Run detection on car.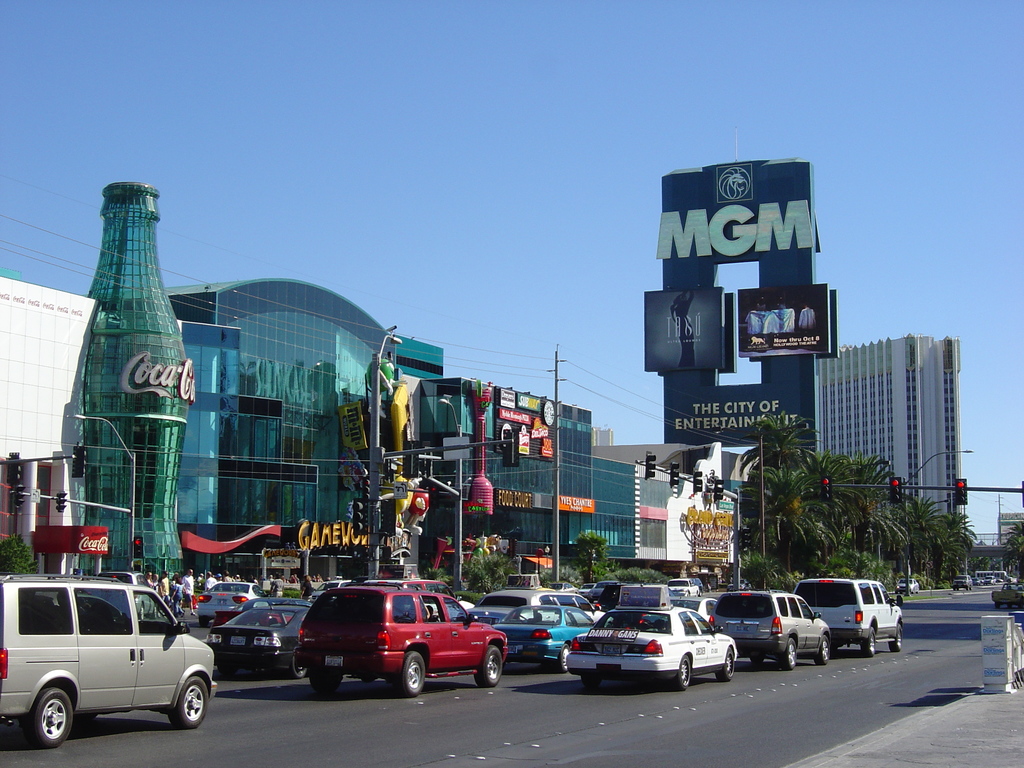
Result: x1=295, y1=582, x2=518, y2=707.
